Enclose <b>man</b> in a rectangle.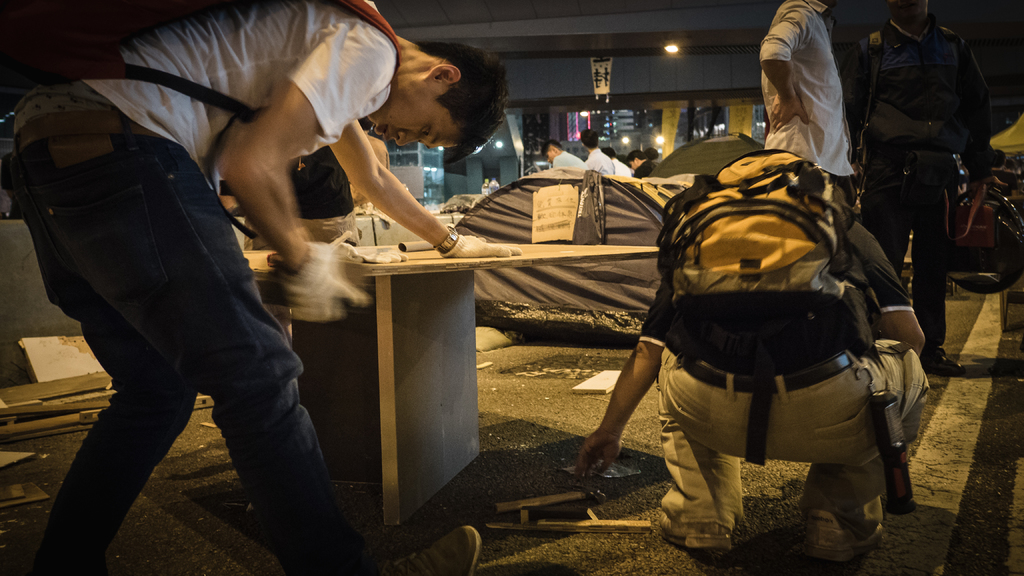
(565, 146, 926, 556).
